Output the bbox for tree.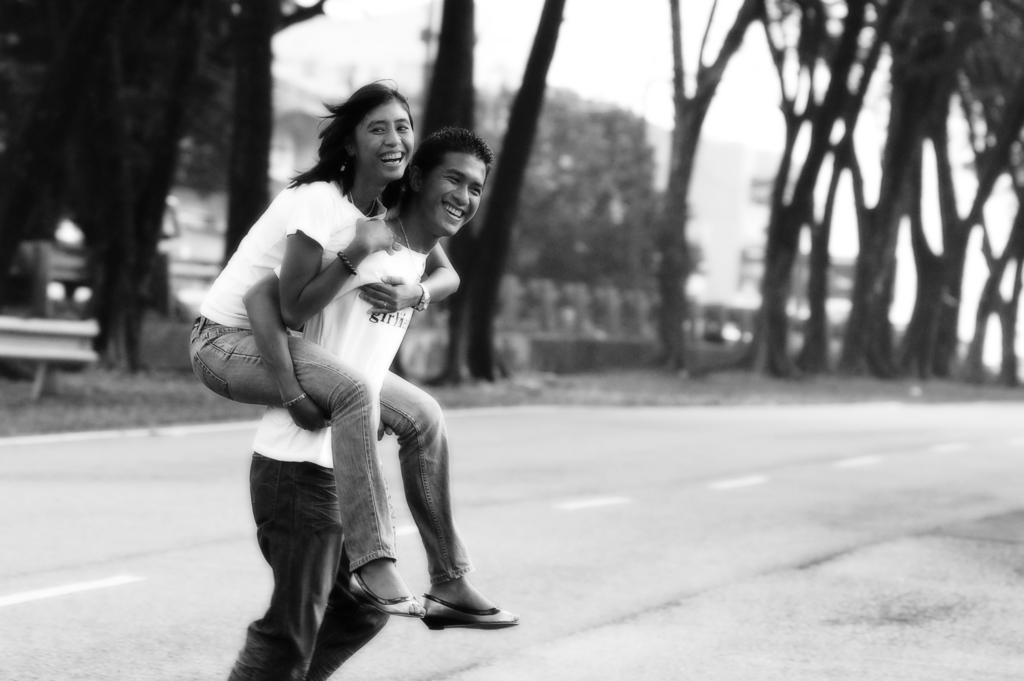
bbox=(797, 0, 899, 382).
